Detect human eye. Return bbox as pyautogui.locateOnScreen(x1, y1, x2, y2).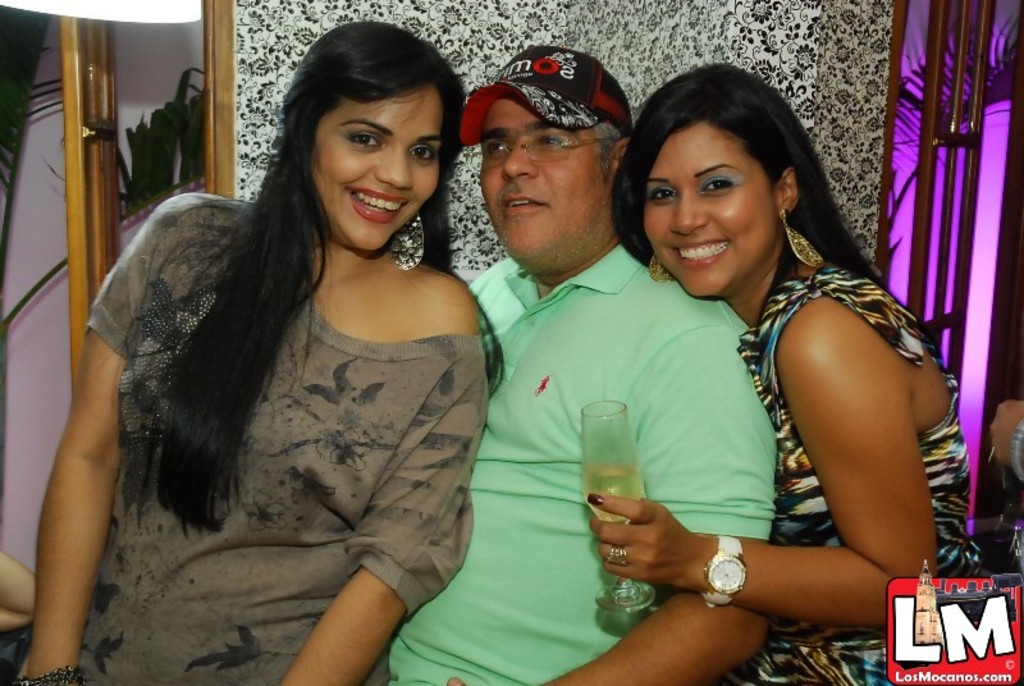
pyautogui.locateOnScreen(485, 140, 512, 161).
